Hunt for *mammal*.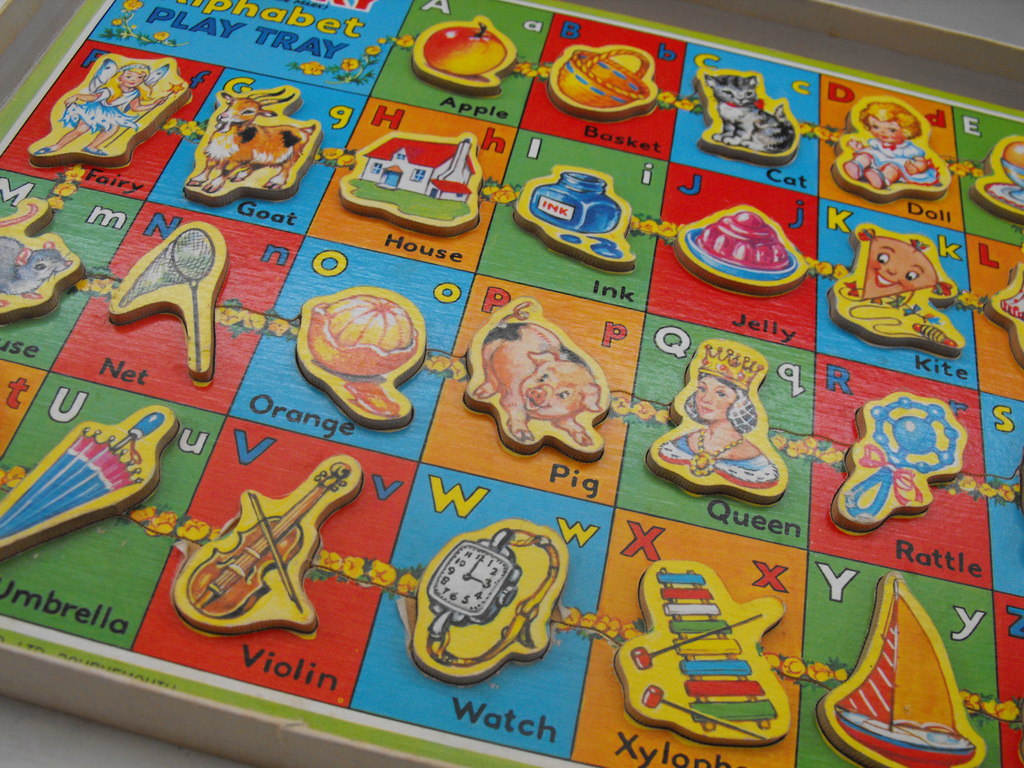
Hunted down at [706,70,792,145].
